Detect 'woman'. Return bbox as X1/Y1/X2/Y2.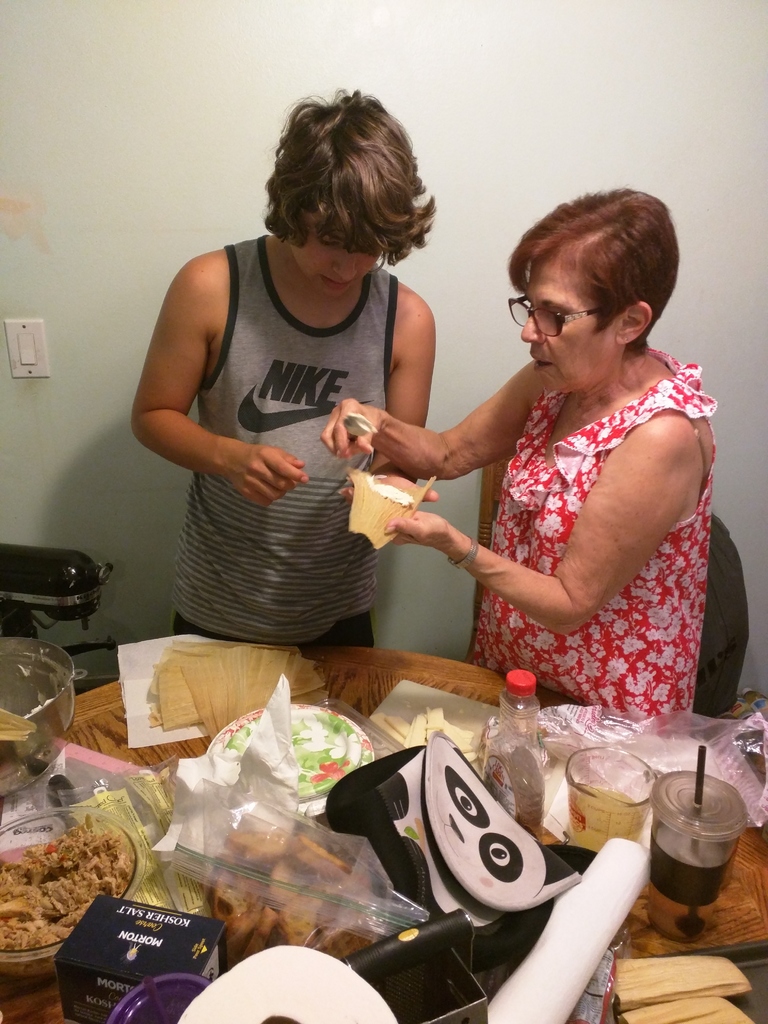
316/187/719/733.
